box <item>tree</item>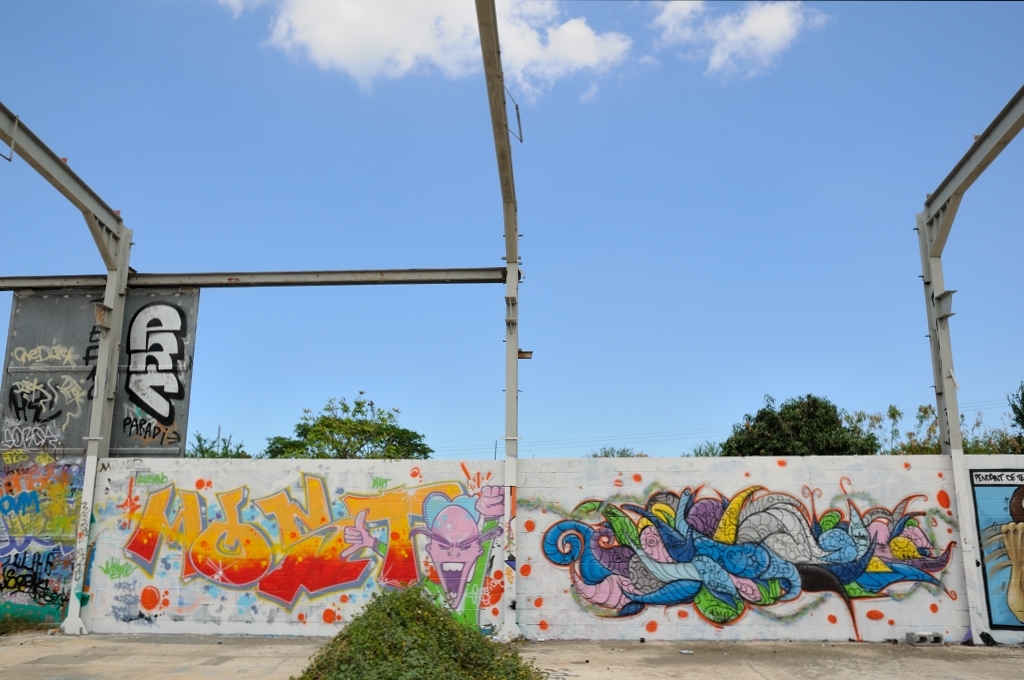
rect(1005, 377, 1023, 436)
